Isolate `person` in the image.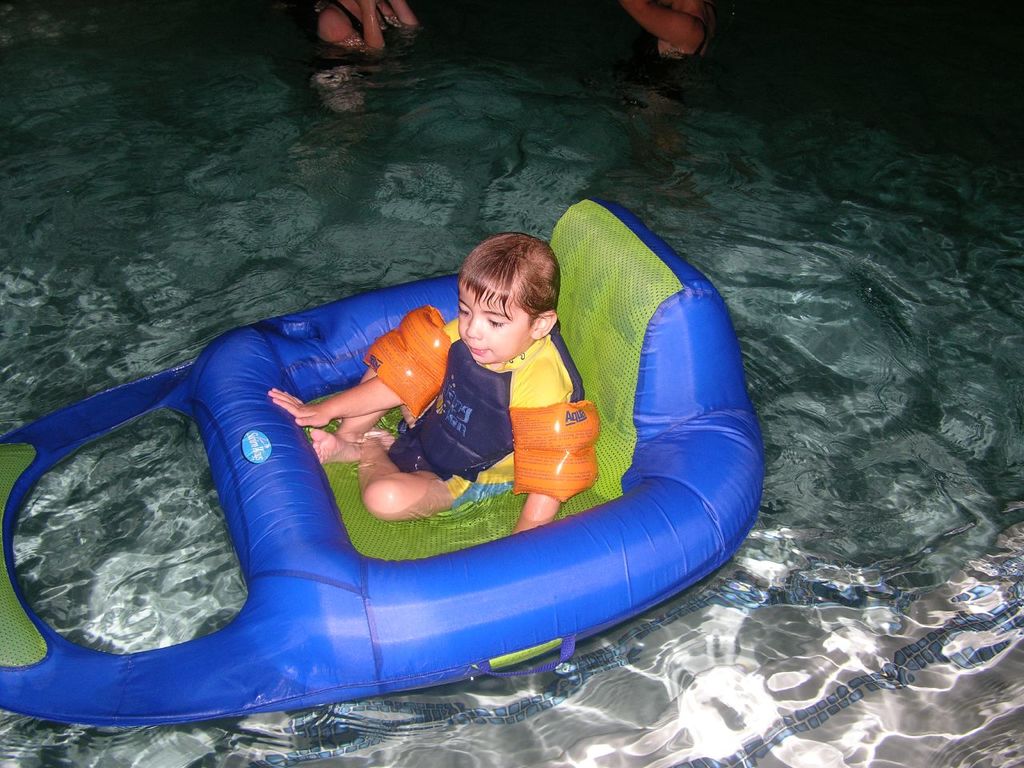
Isolated region: pyautogui.locateOnScreen(626, 0, 725, 61).
